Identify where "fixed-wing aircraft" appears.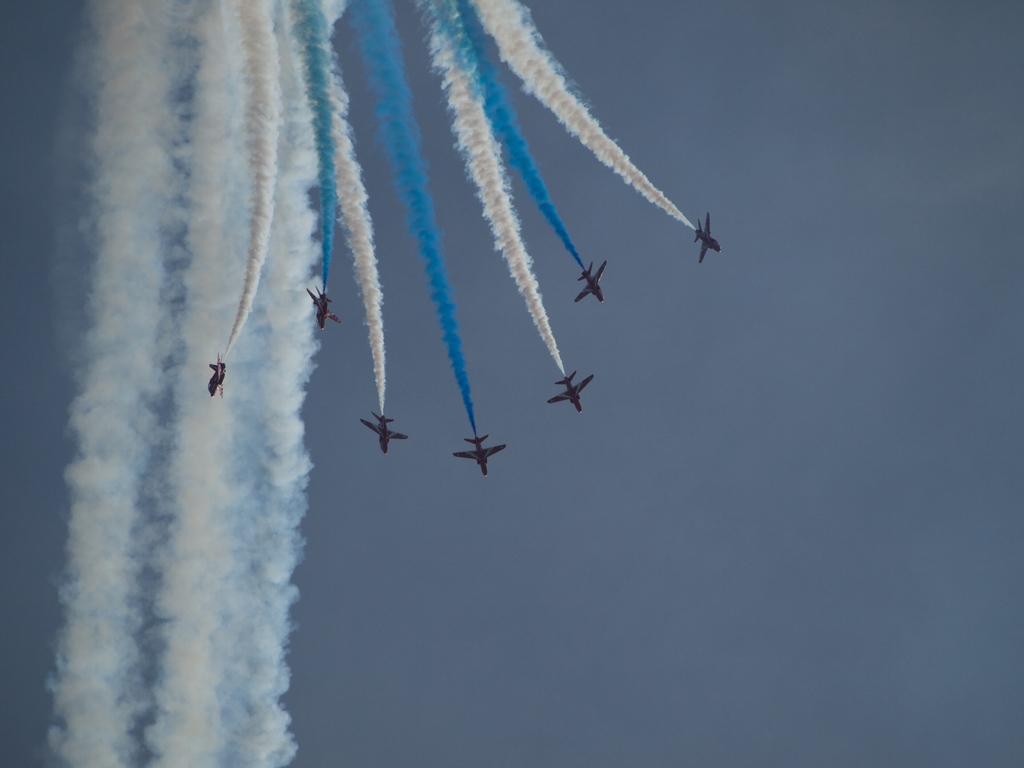
Appears at select_region(305, 280, 344, 335).
